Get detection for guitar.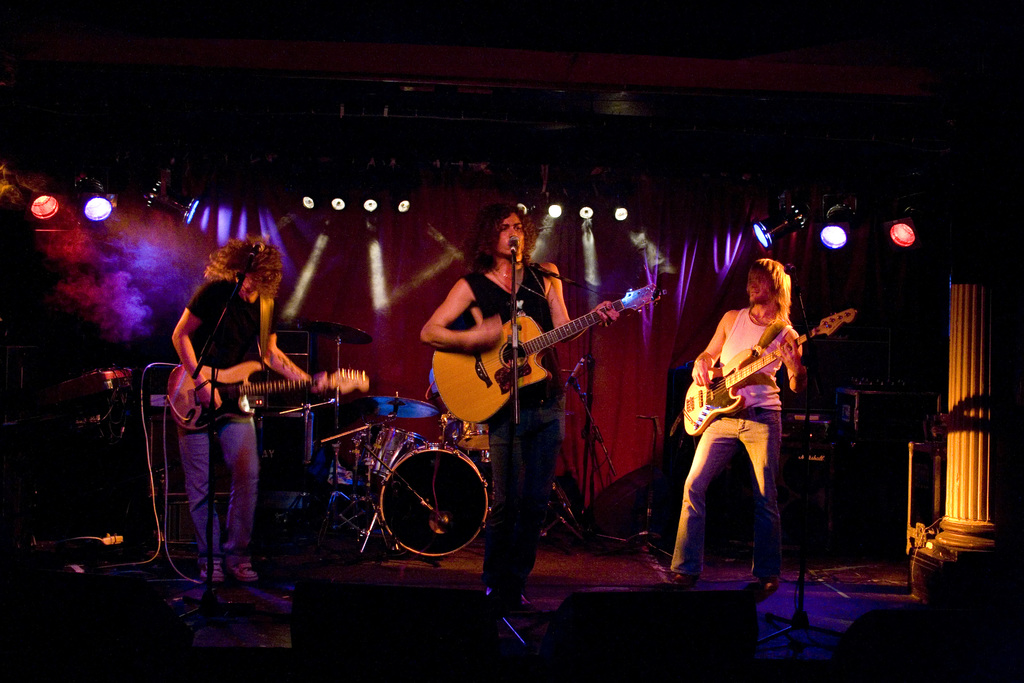
Detection: (422, 282, 659, 429).
